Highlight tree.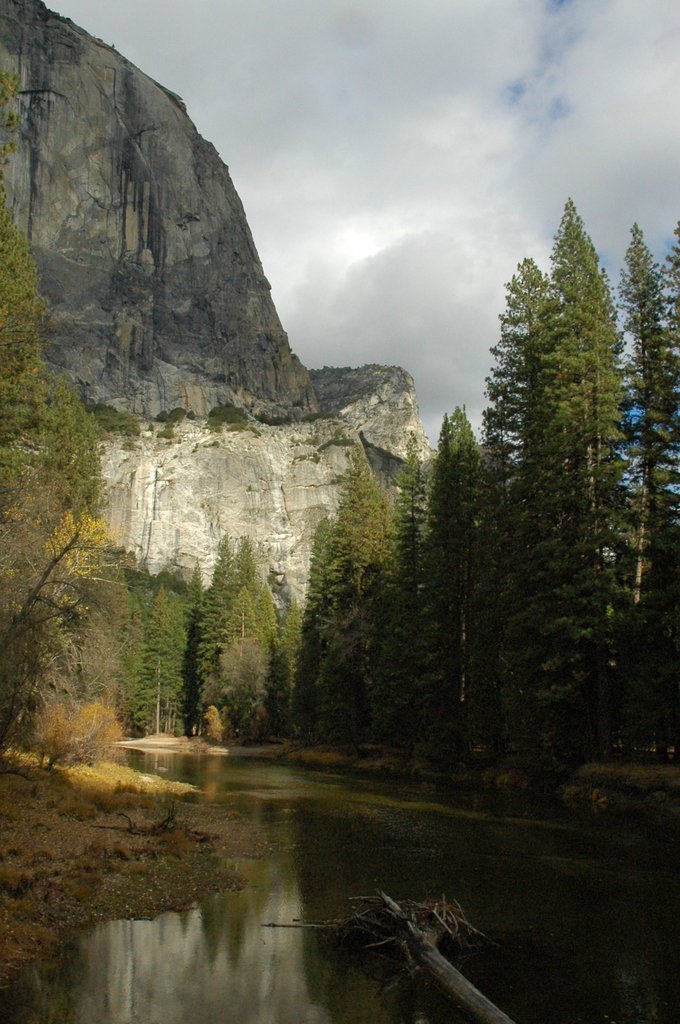
Highlighted region: crop(608, 214, 679, 606).
